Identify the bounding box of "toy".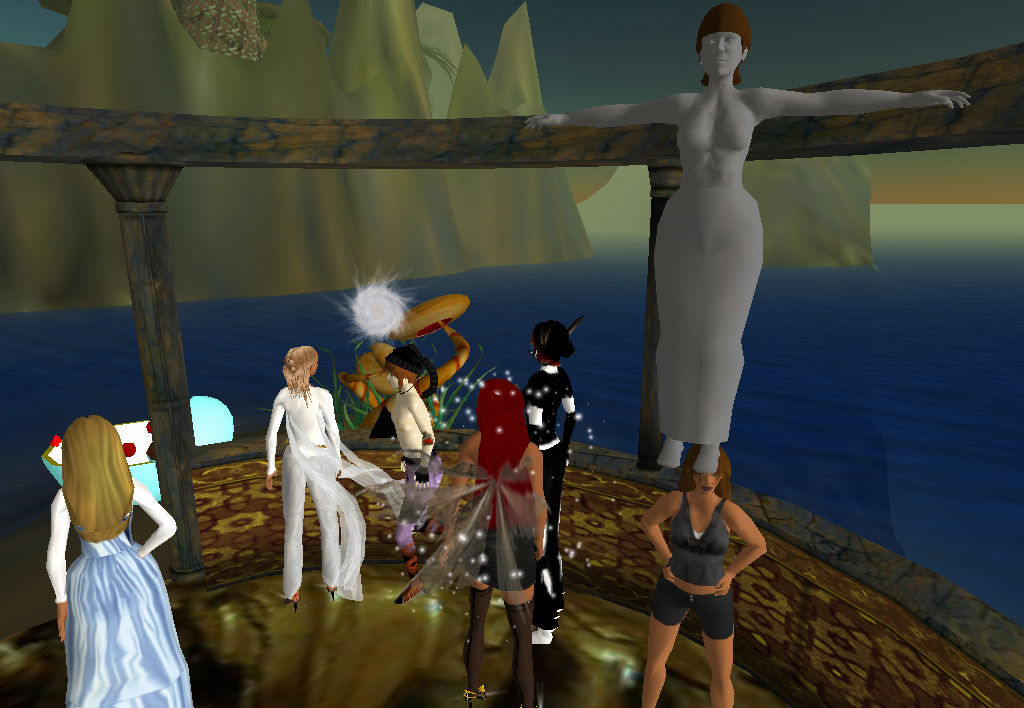
x1=436, y1=391, x2=562, y2=704.
